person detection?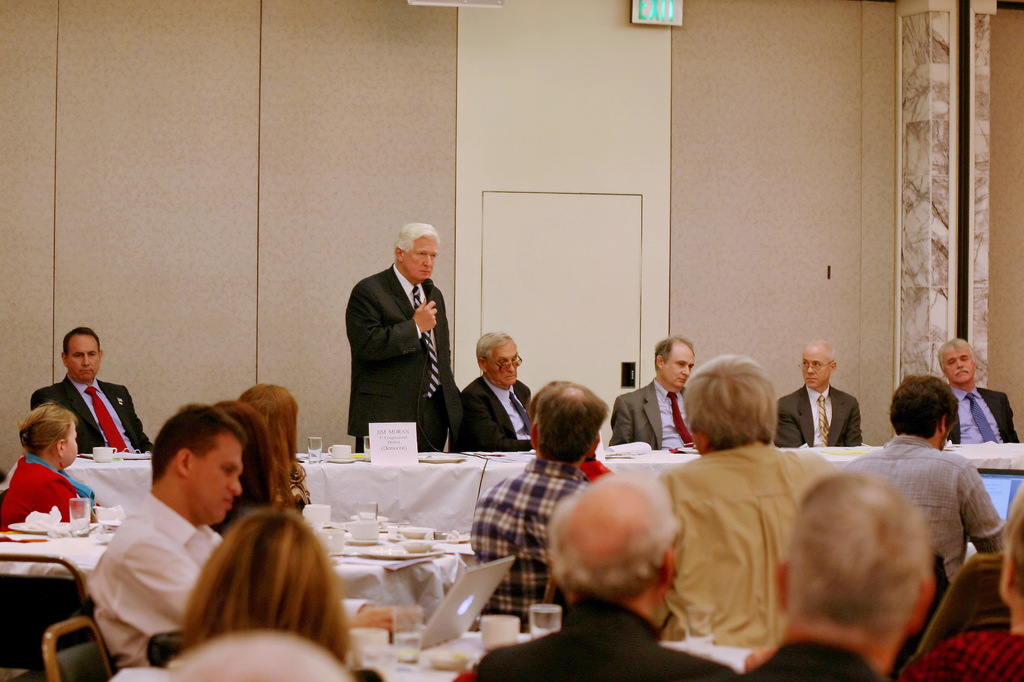
(33,318,154,452)
